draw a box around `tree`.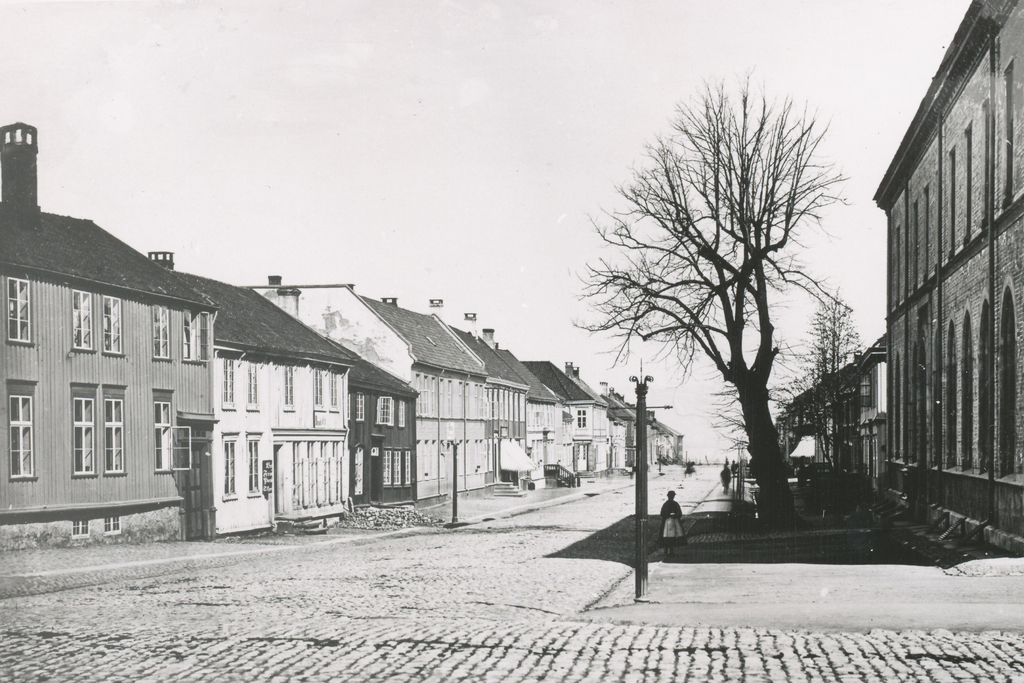
[x1=588, y1=63, x2=865, y2=550].
